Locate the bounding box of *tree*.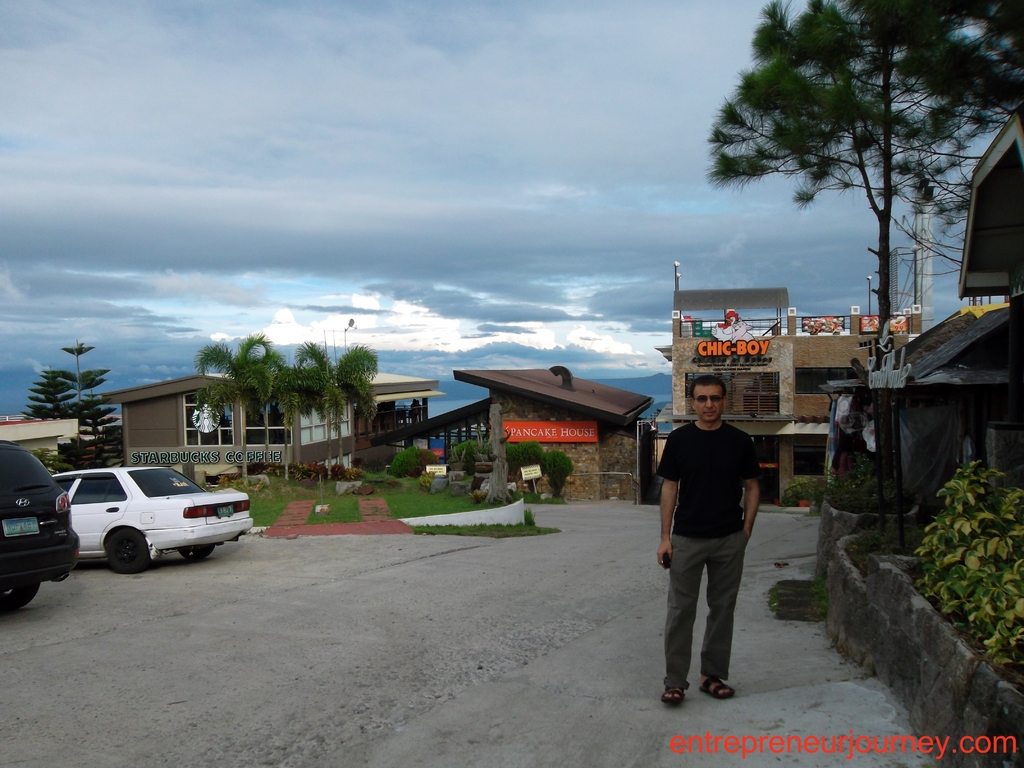
Bounding box: bbox=[30, 346, 125, 471].
